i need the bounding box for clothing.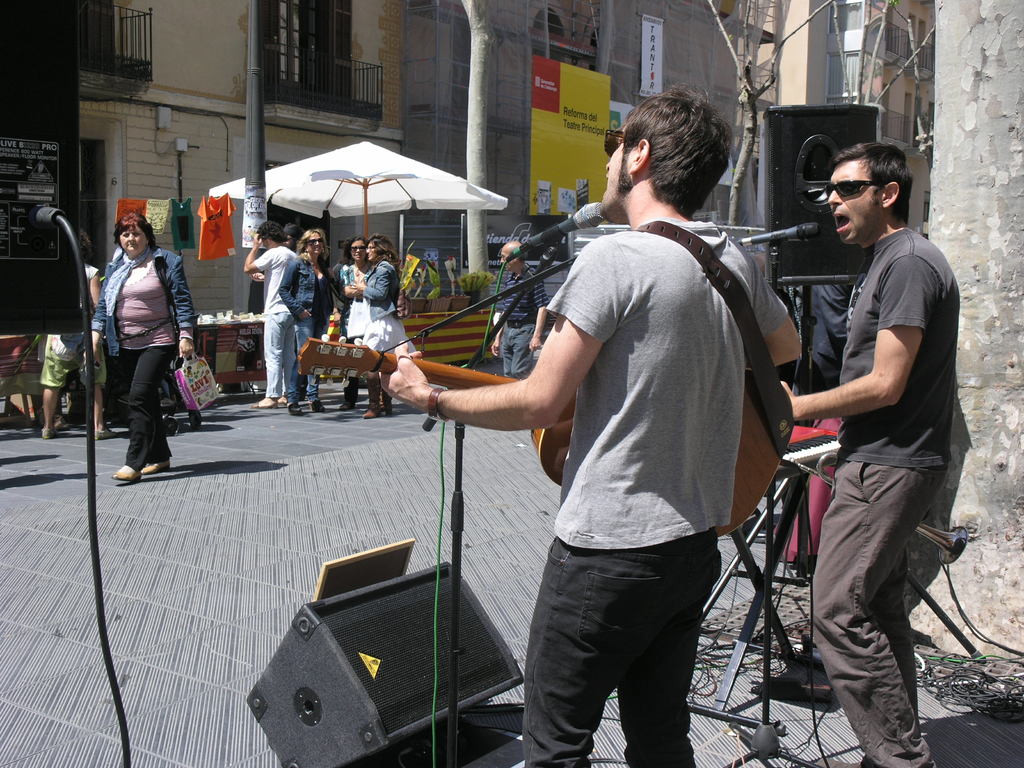
Here it is: x1=488 y1=263 x2=550 y2=374.
